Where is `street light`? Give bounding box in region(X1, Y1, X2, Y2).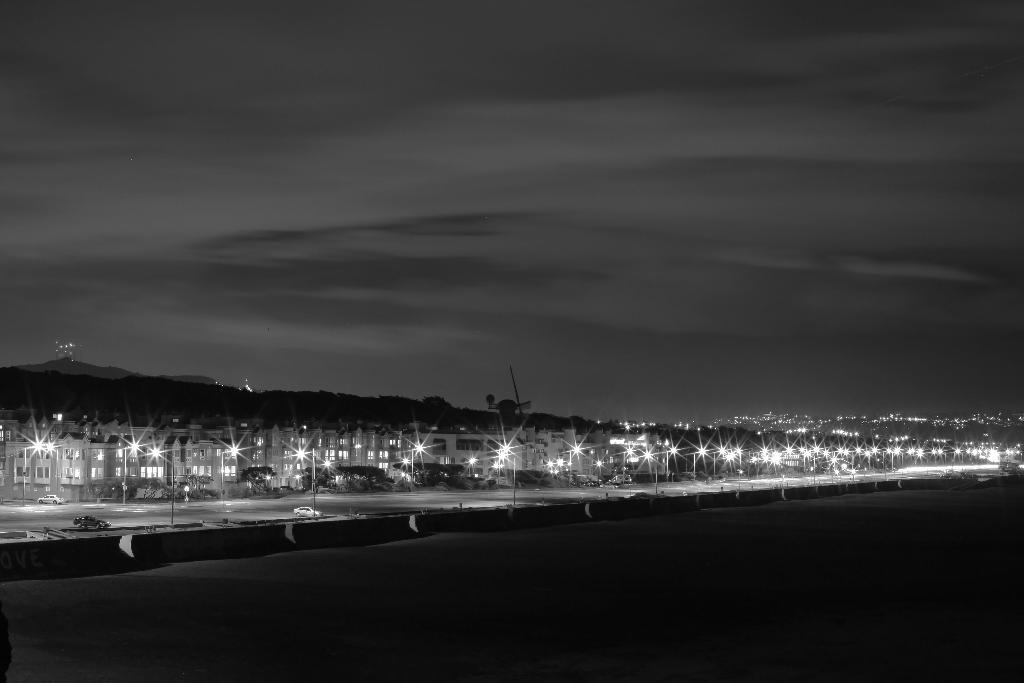
region(408, 442, 428, 490).
